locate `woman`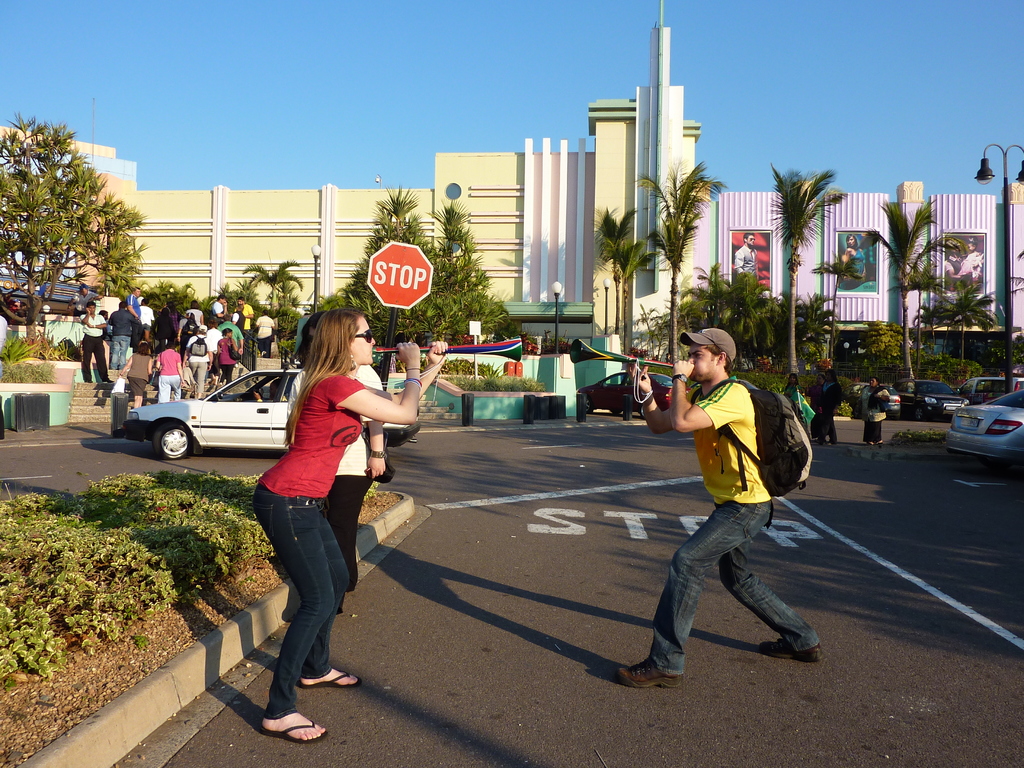
[184,296,203,329]
